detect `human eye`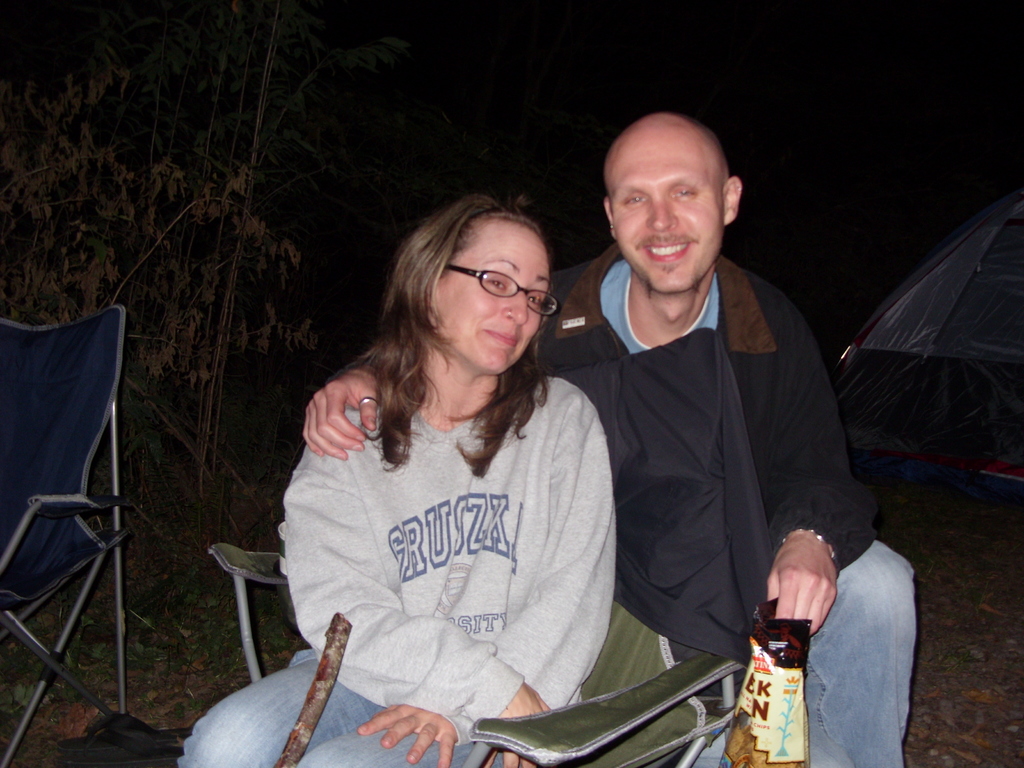
region(483, 276, 509, 292)
